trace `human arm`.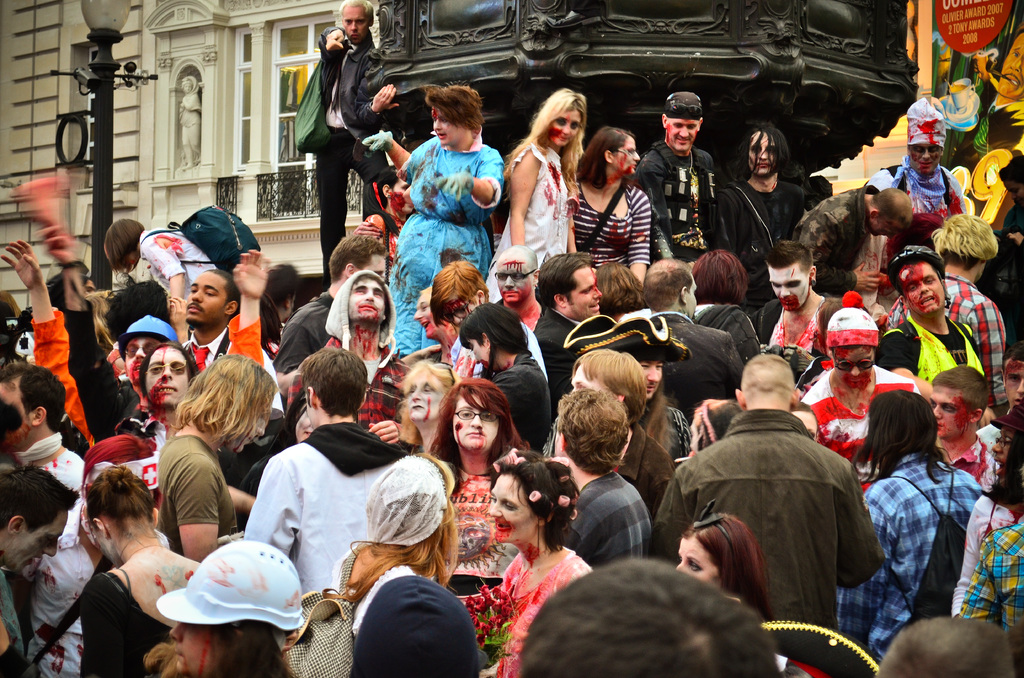
Traced to x1=430 y1=143 x2=496 y2=209.
